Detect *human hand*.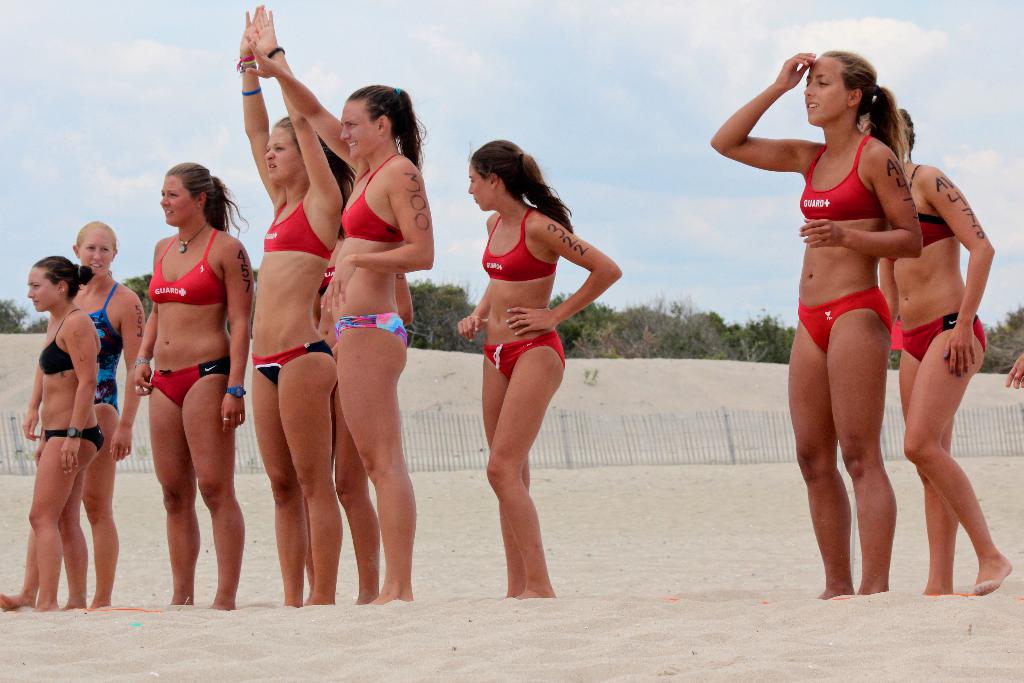
Detected at (left=945, top=324, right=979, bottom=379).
